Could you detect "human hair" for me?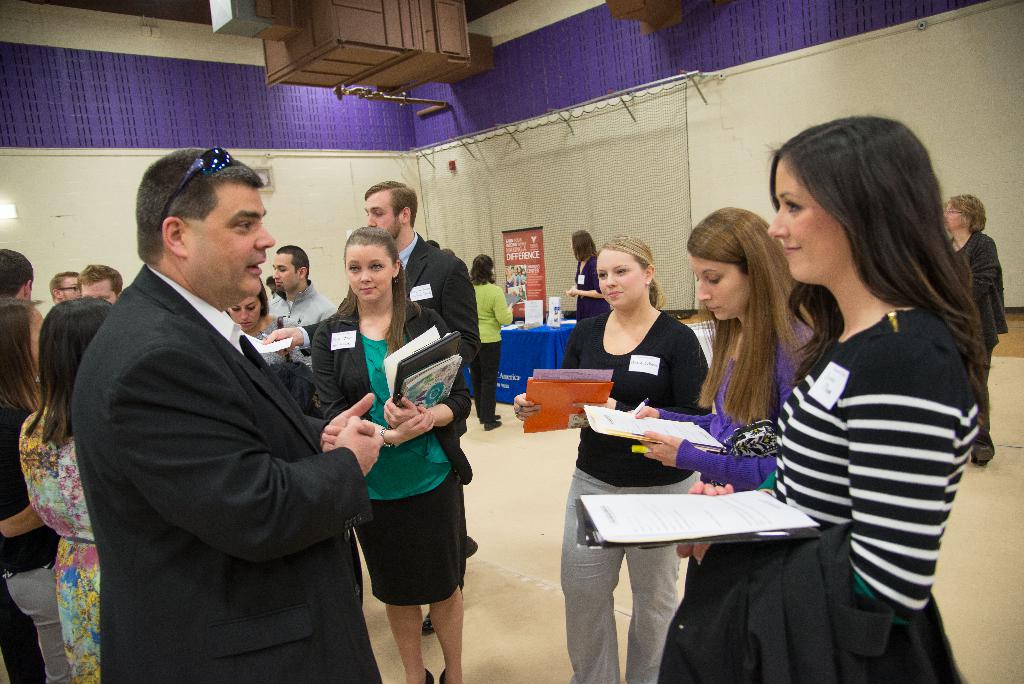
Detection result: box(257, 275, 269, 316).
